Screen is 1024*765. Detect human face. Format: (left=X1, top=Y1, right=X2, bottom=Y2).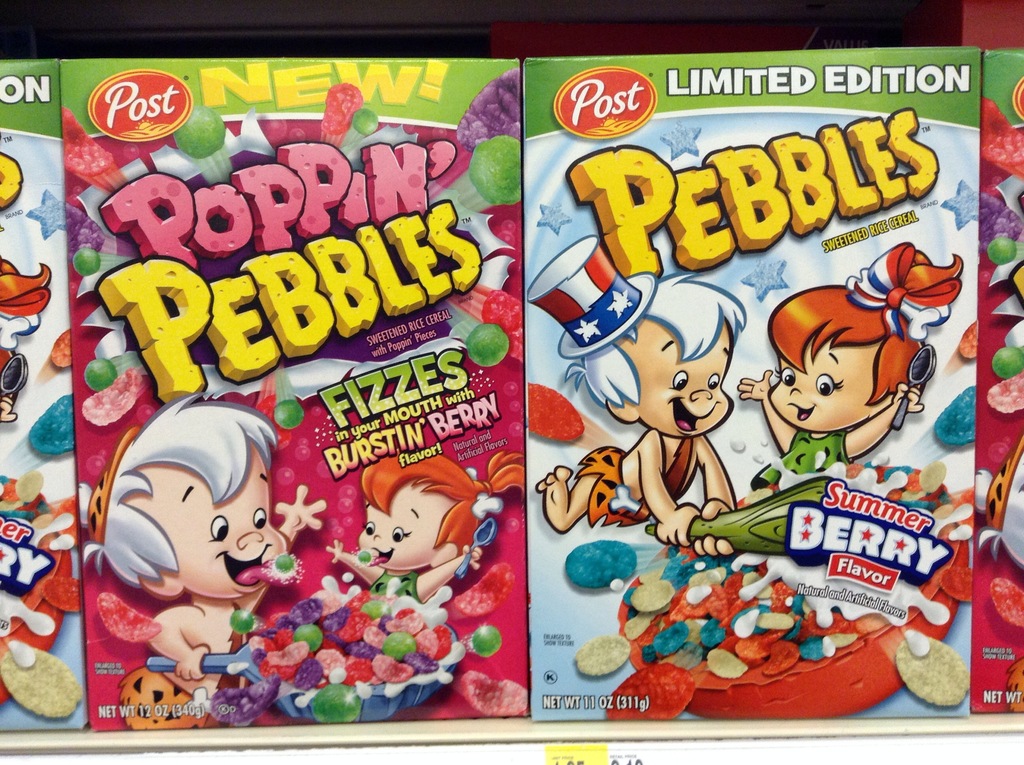
(left=617, top=319, right=738, bottom=443).
